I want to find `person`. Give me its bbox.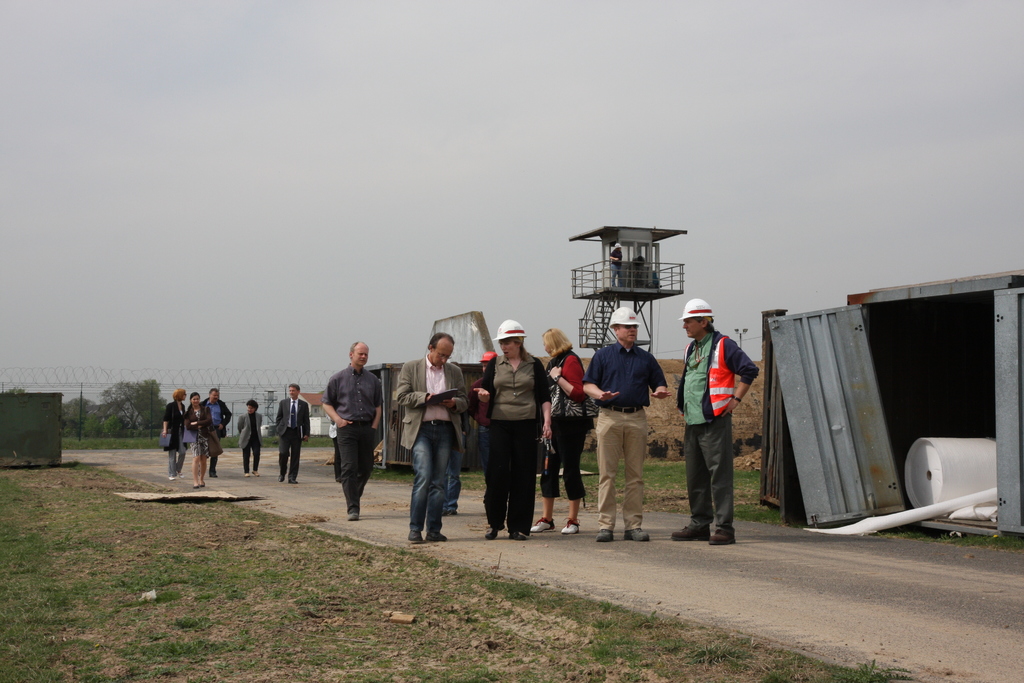
396, 336, 467, 539.
